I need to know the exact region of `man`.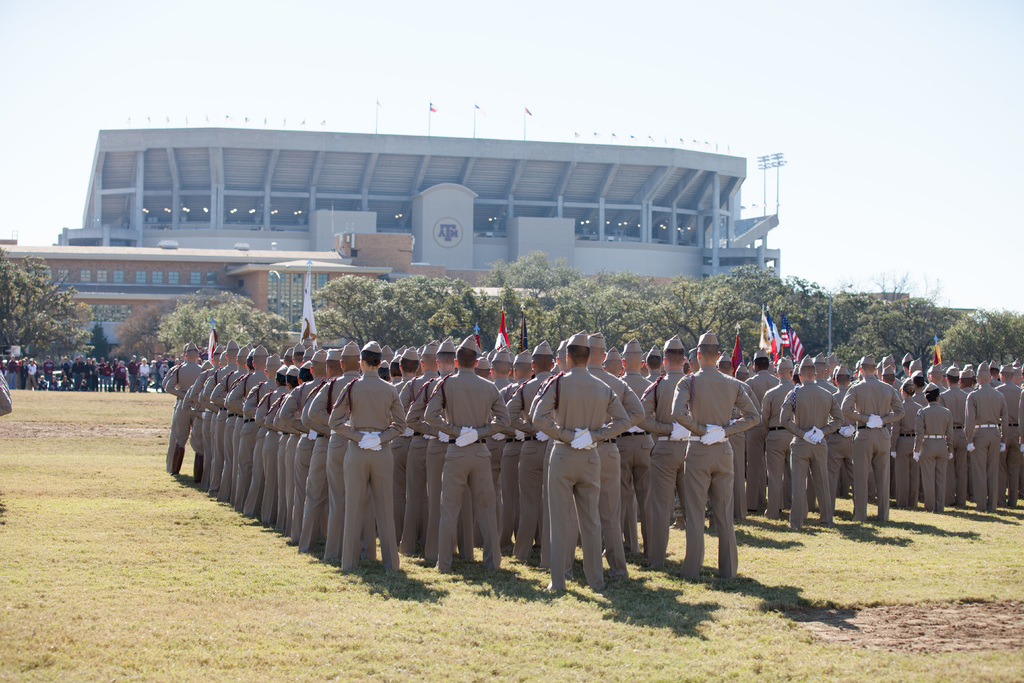
Region: 181,344,225,483.
